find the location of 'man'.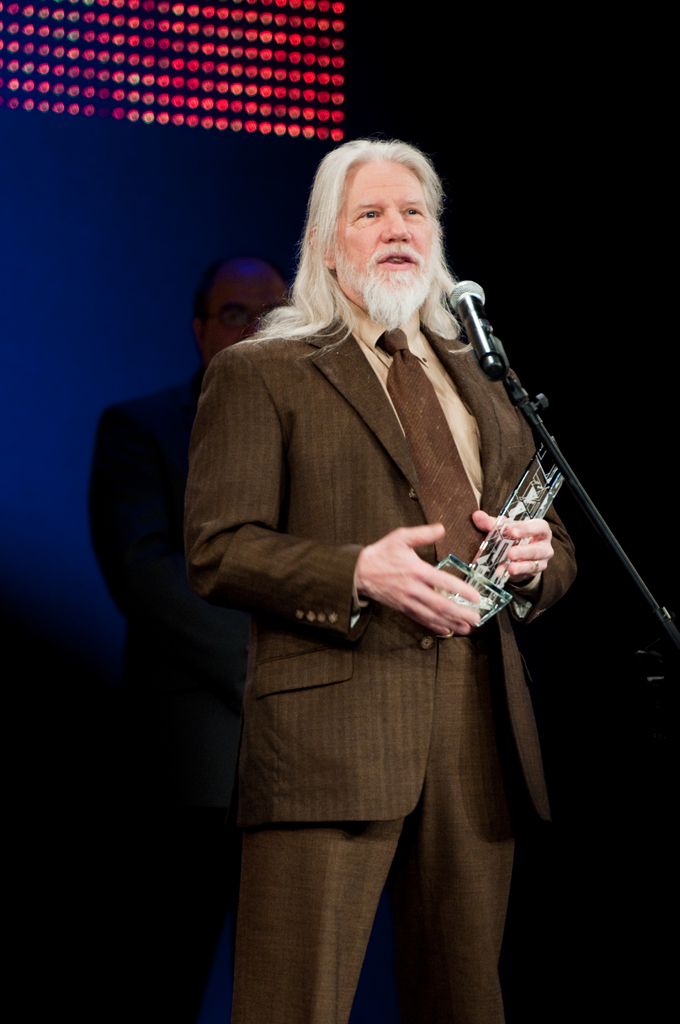
Location: pyautogui.locateOnScreen(179, 116, 603, 961).
